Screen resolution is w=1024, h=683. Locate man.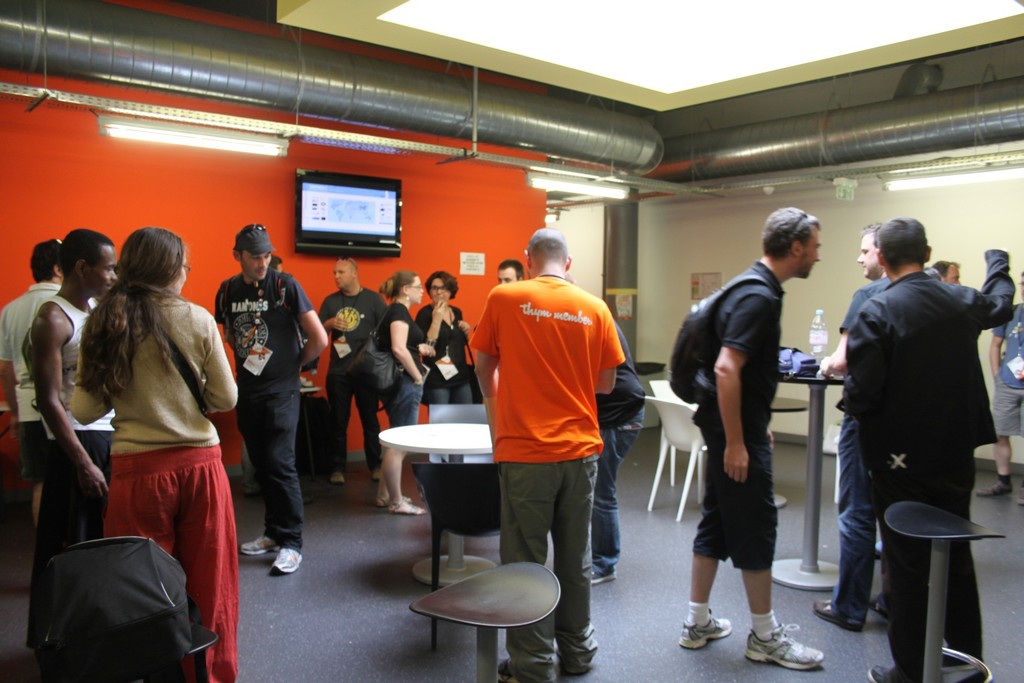
bbox=[0, 238, 65, 530].
